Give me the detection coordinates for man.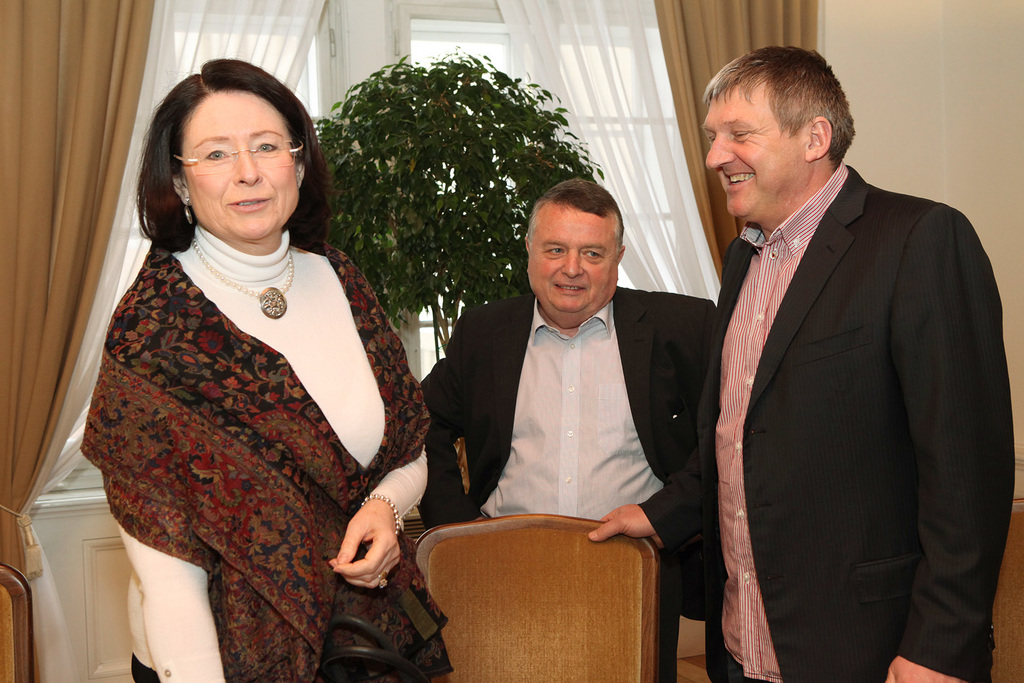
410/180/723/682.
